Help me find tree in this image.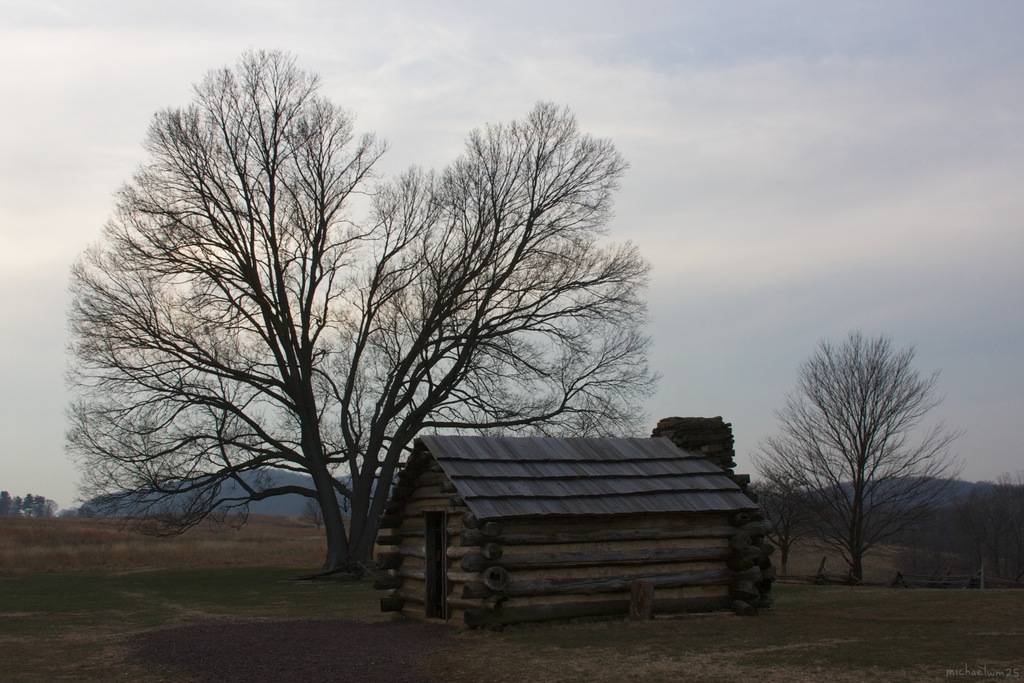
Found it: Rect(951, 470, 1023, 602).
